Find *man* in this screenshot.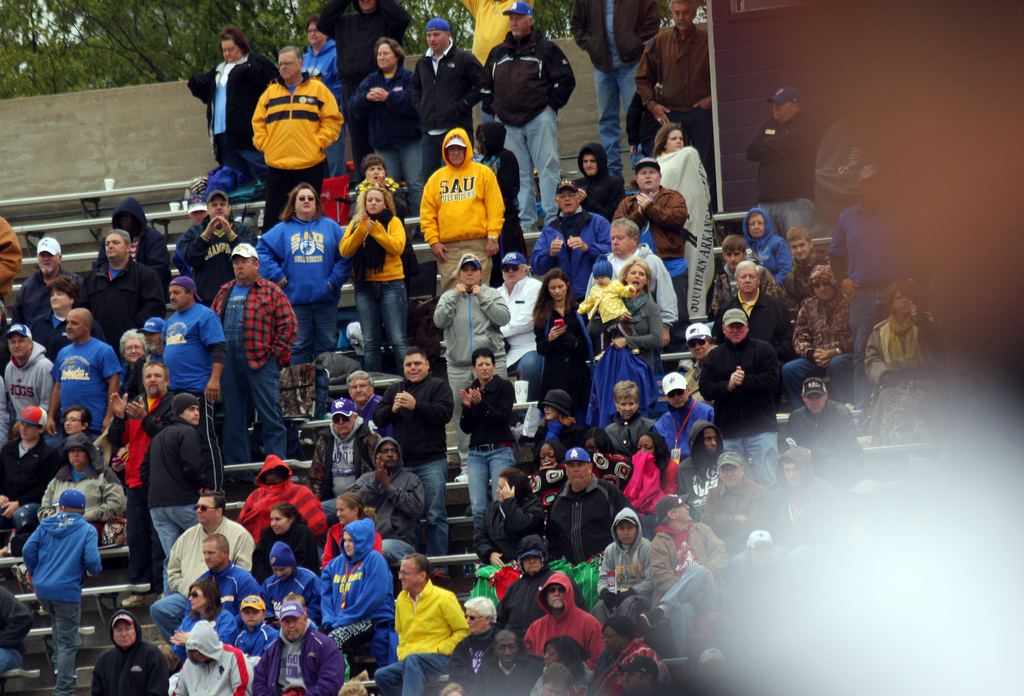
The bounding box for *man* is x1=123, y1=315, x2=166, y2=399.
